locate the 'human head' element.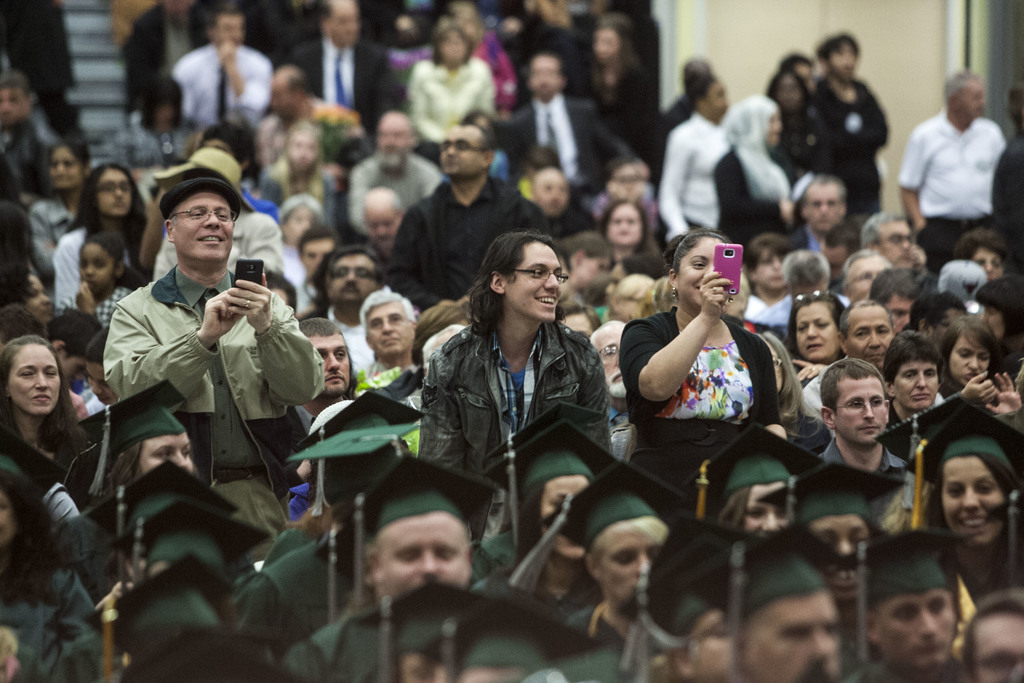
Element bbox: left=817, top=31, right=864, bottom=84.
